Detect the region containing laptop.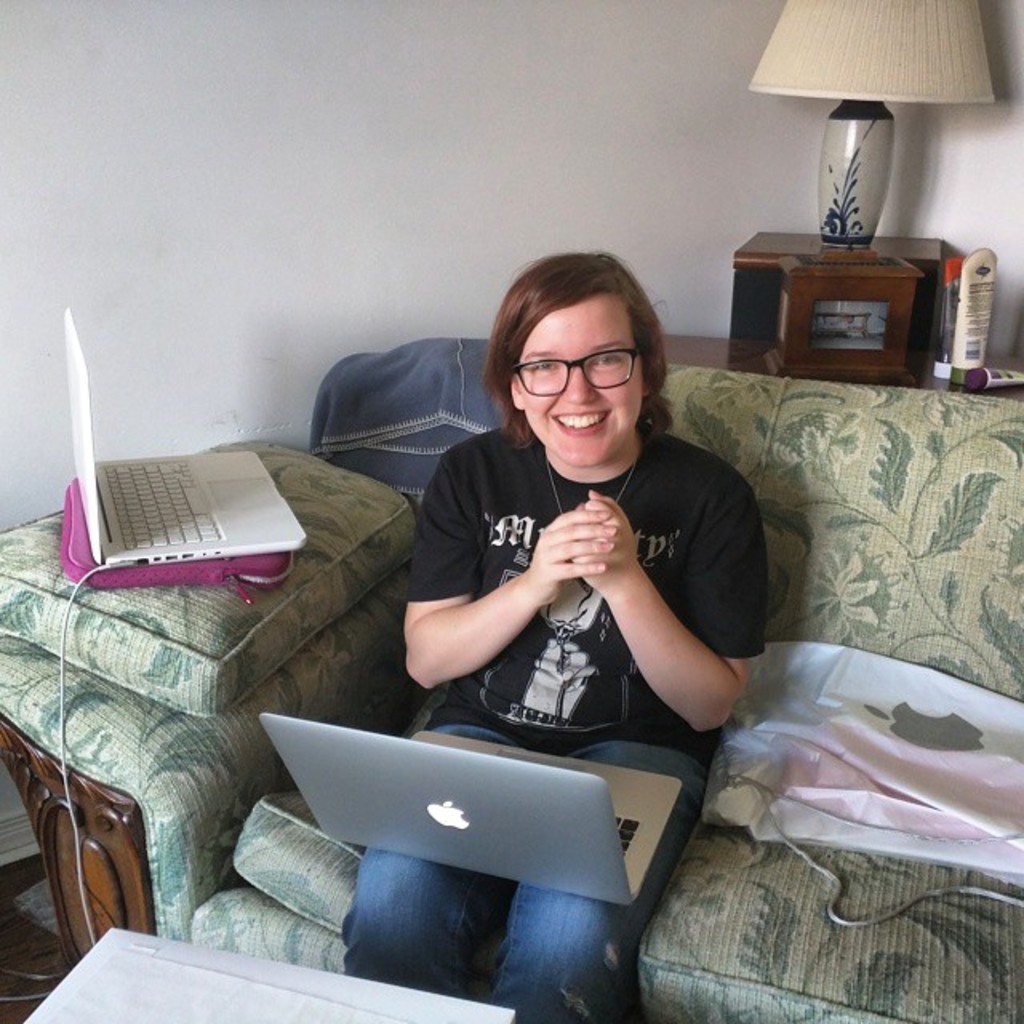
BBox(62, 306, 309, 570).
